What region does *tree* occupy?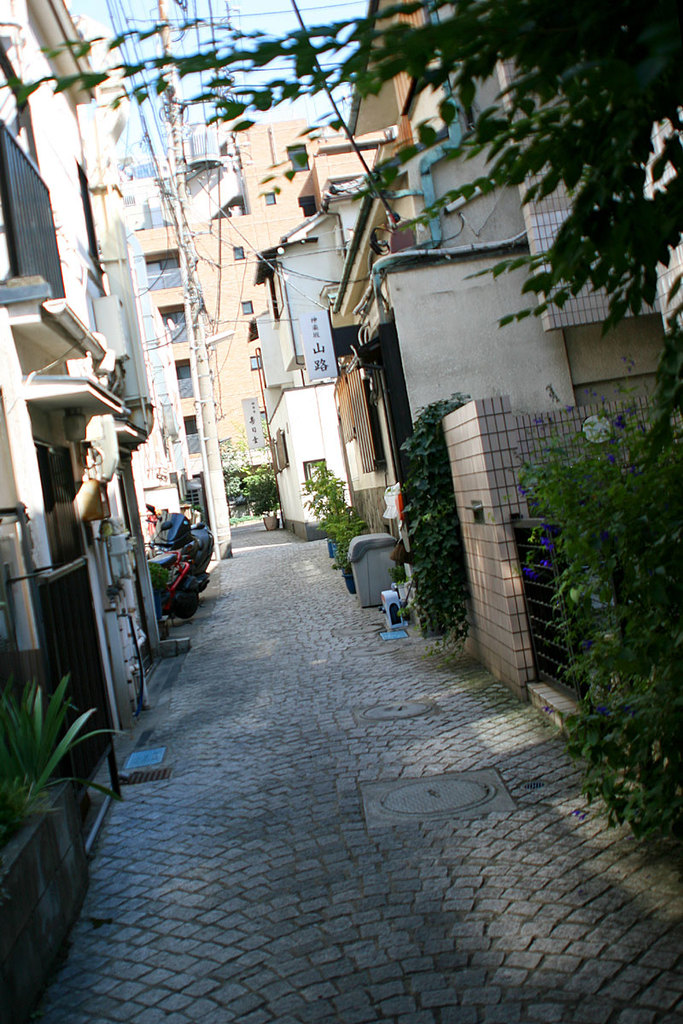
[x1=0, y1=0, x2=681, y2=422].
